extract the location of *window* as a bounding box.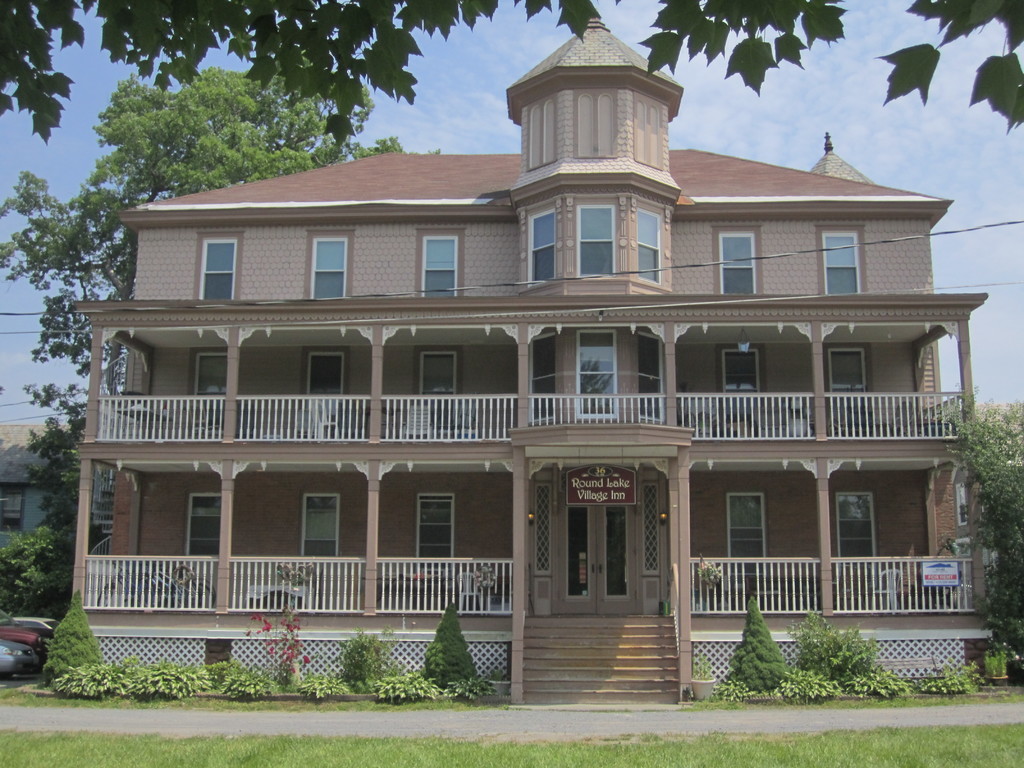
bbox=[426, 236, 461, 300].
